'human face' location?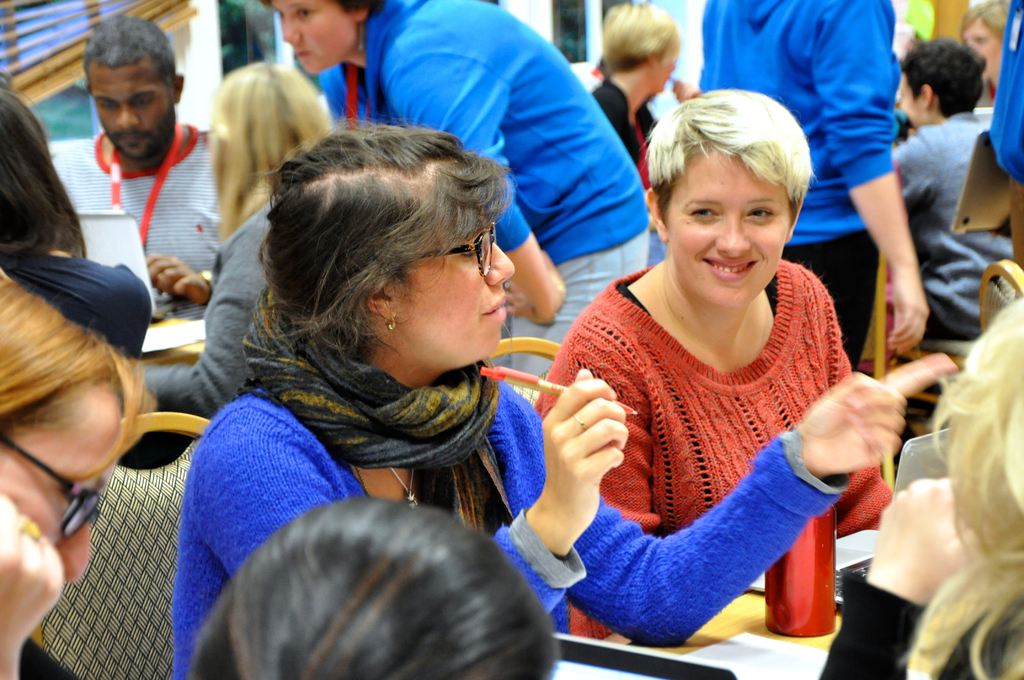
659, 136, 793, 316
